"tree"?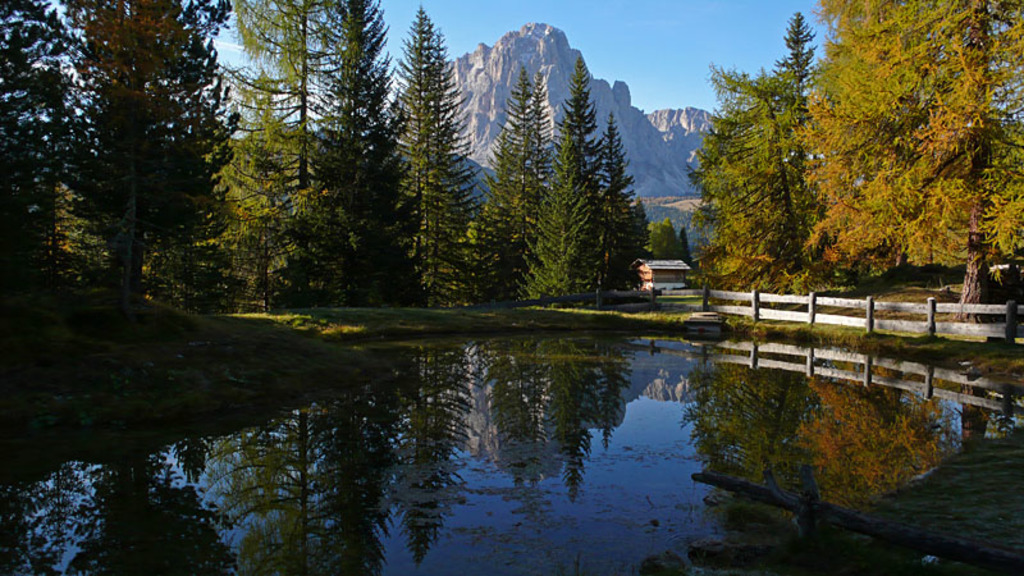
box=[389, 12, 463, 306]
